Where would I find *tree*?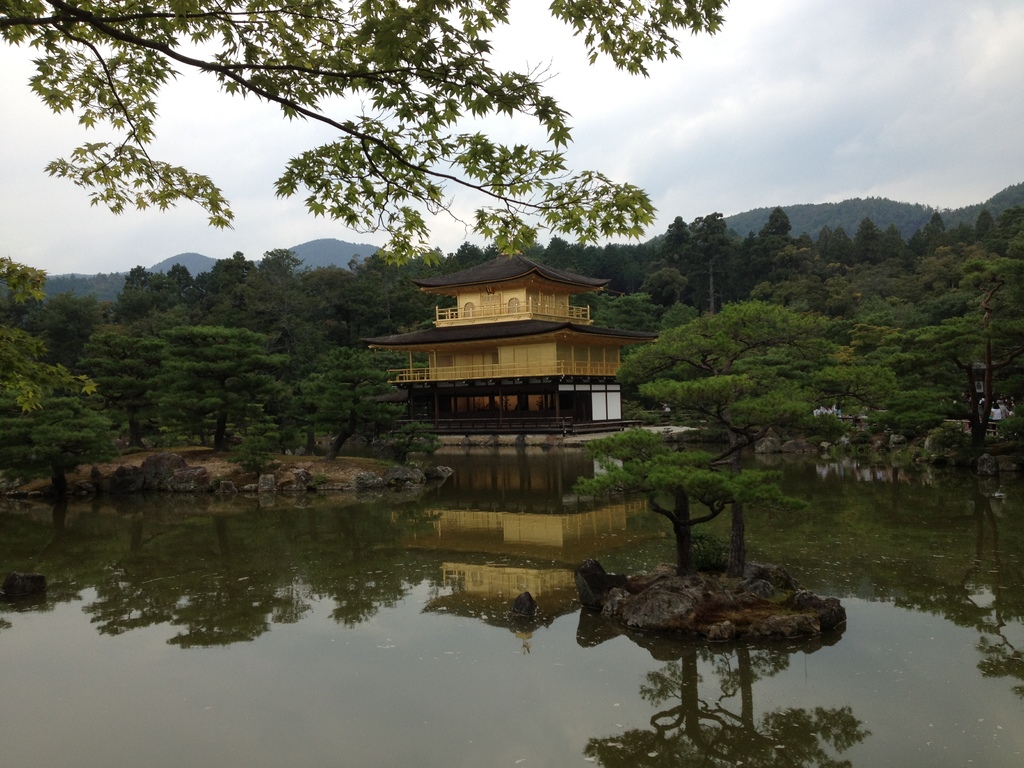
At bbox(0, 0, 733, 264).
